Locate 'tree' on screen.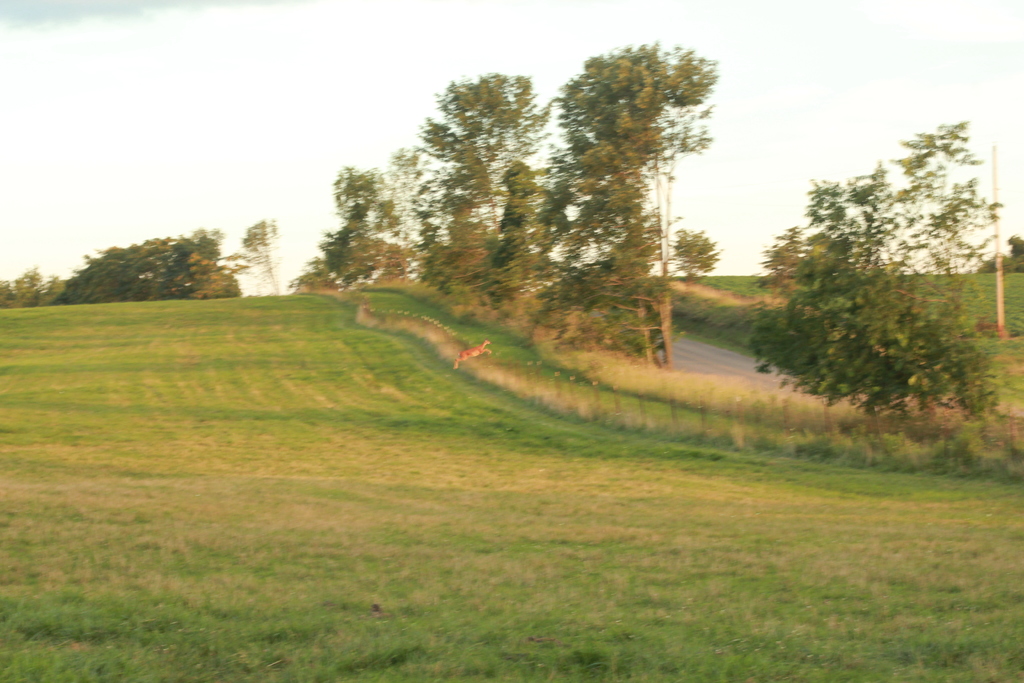
On screen at select_region(301, 162, 394, 279).
